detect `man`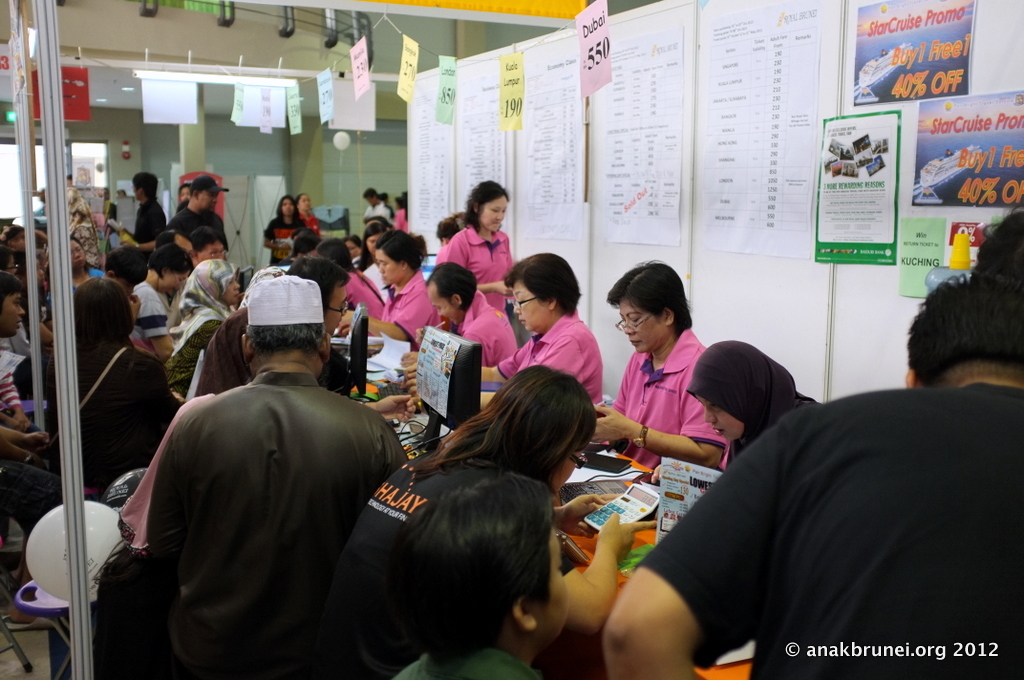
region(581, 262, 728, 476)
